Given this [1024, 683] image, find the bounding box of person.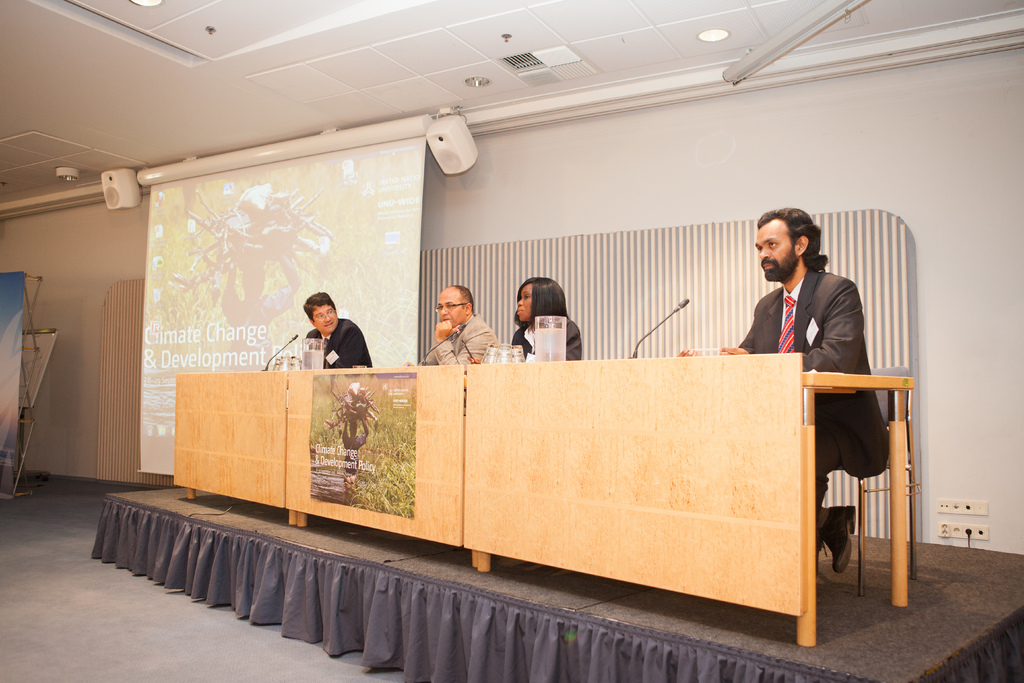
678:195:897:575.
